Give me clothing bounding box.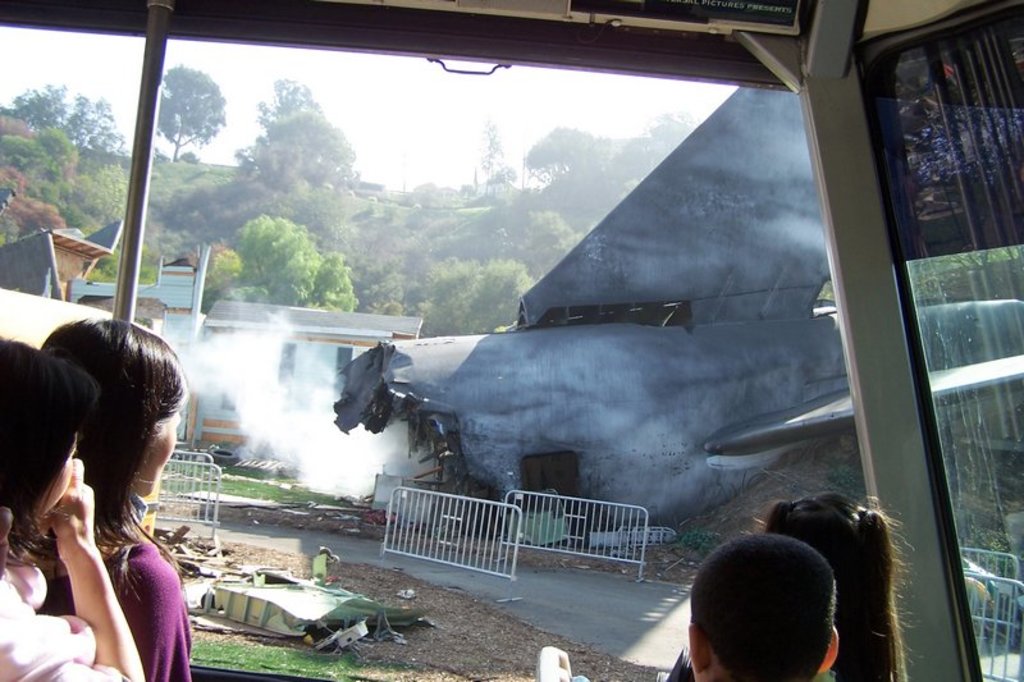
crop(106, 544, 187, 681).
